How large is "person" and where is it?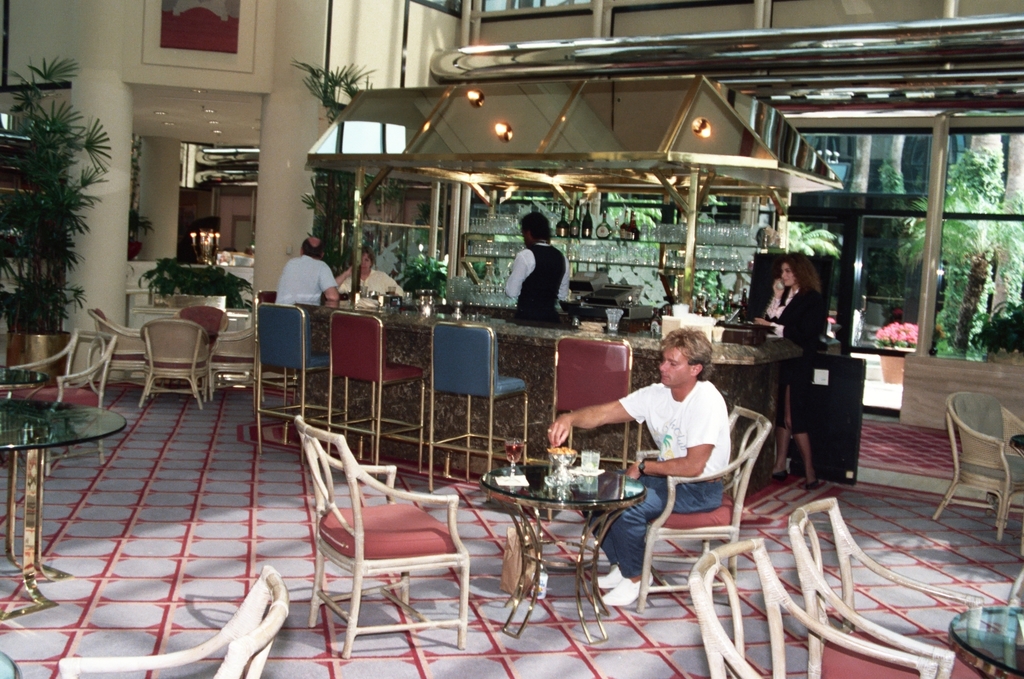
Bounding box: (275, 234, 340, 313).
